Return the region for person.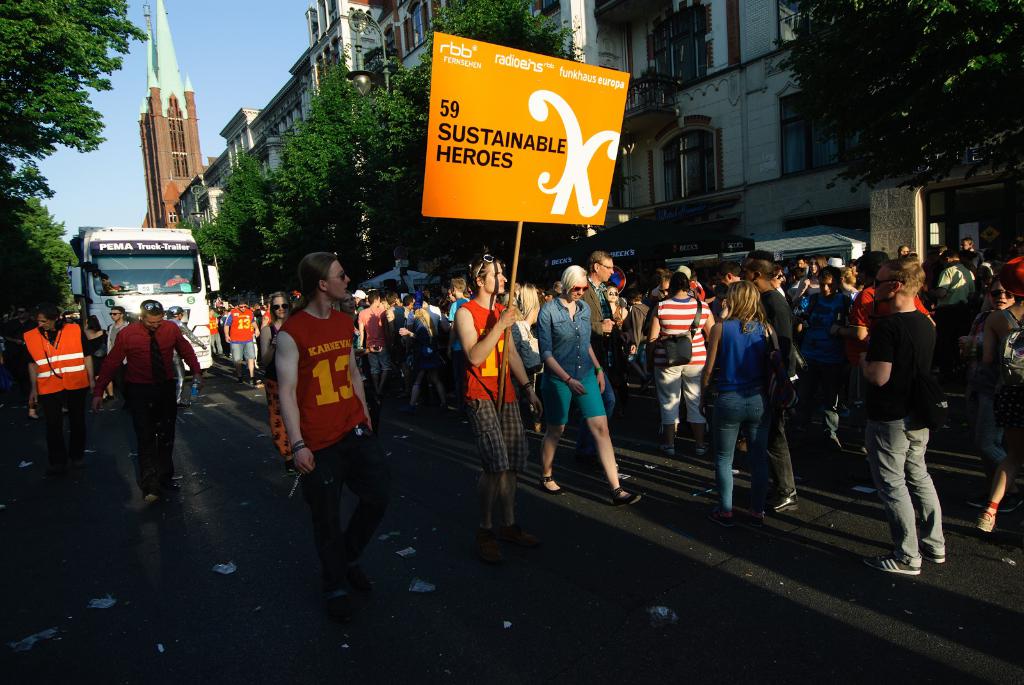
locate(533, 261, 644, 516).
